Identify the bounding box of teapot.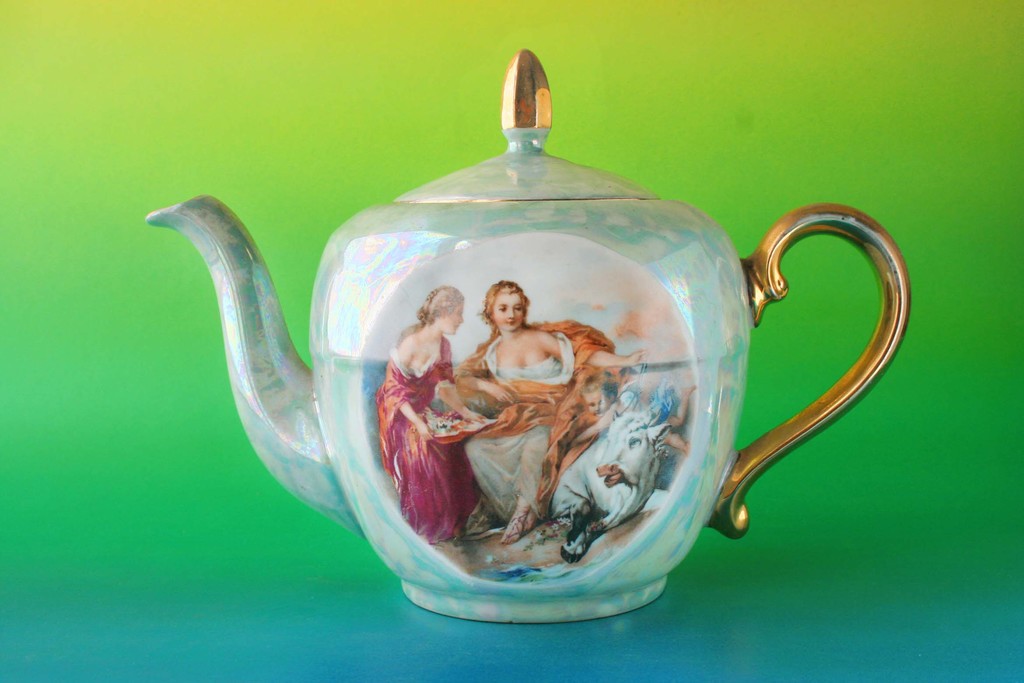
box(142, 49, 911, 625).
